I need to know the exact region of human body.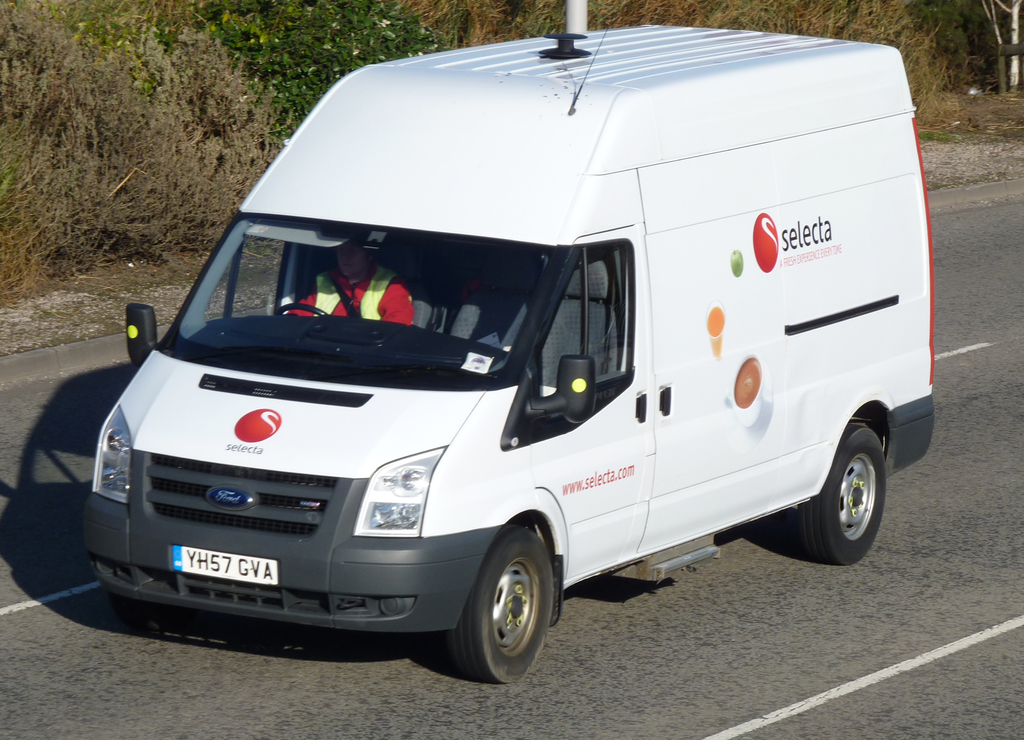
Region: {"left": 291, "top": 241, "right": 415, "bottom": 323}.
